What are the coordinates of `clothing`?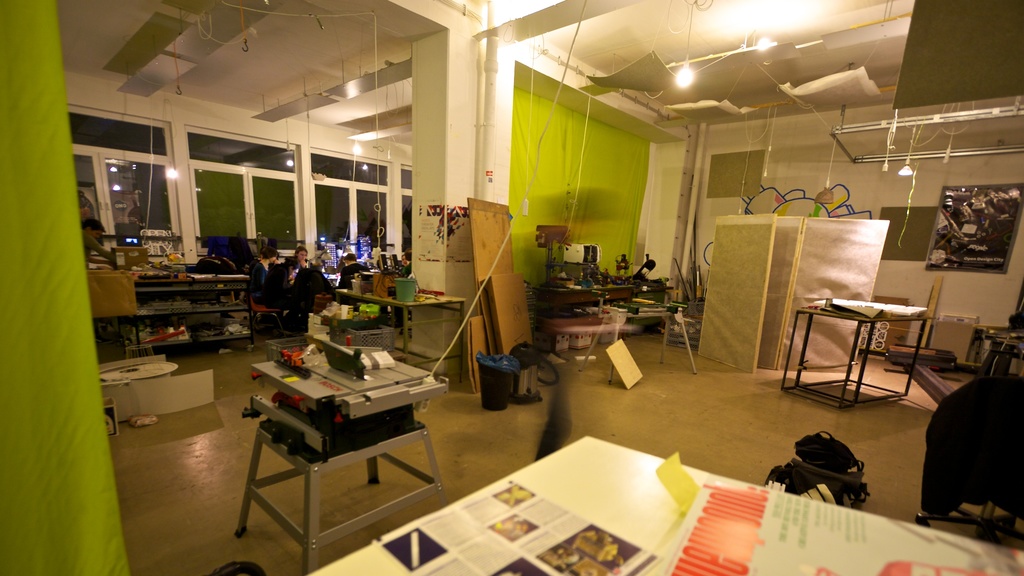
locate(340, 261, 369, 286).
